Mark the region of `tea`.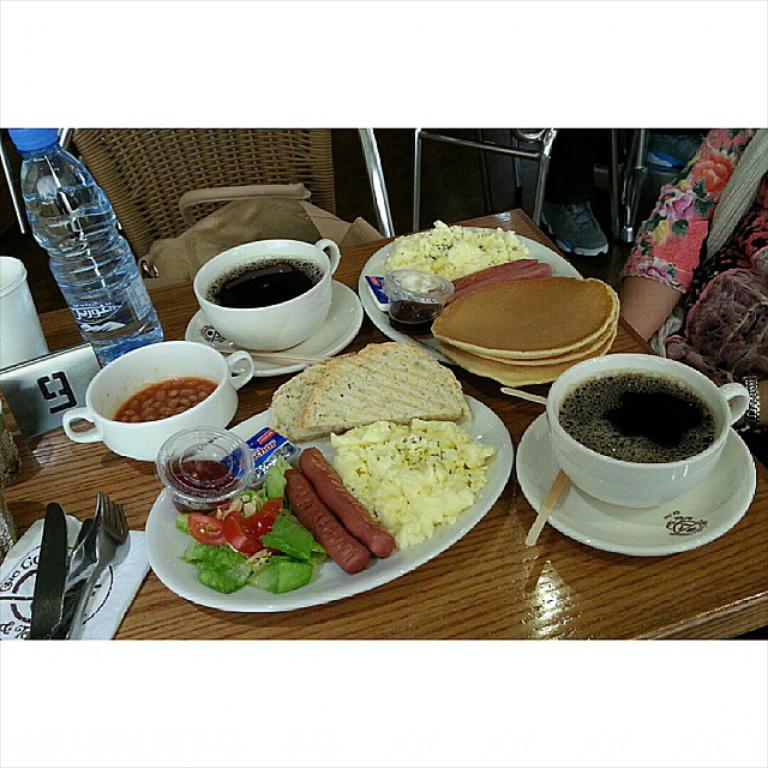
Region: [x1=208, y1=259, x2=323, y2=306].
